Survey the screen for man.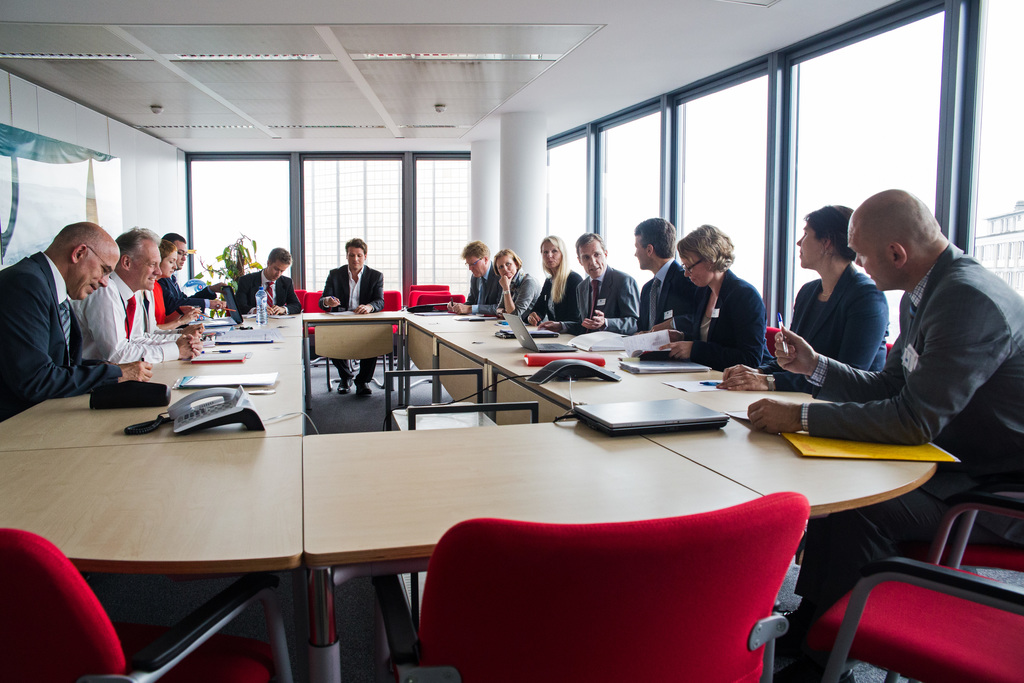
Survey found: l=541, t=233, r=641, b=333.
